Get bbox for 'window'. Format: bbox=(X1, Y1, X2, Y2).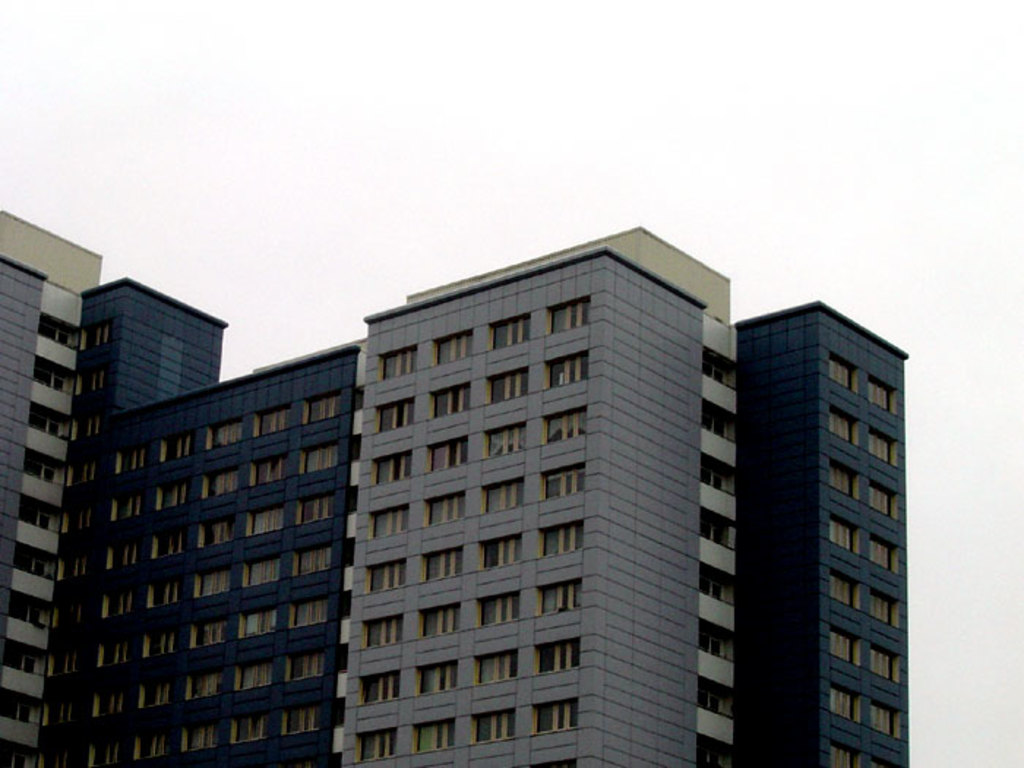
bbox=(541, 639, 579, 680).
